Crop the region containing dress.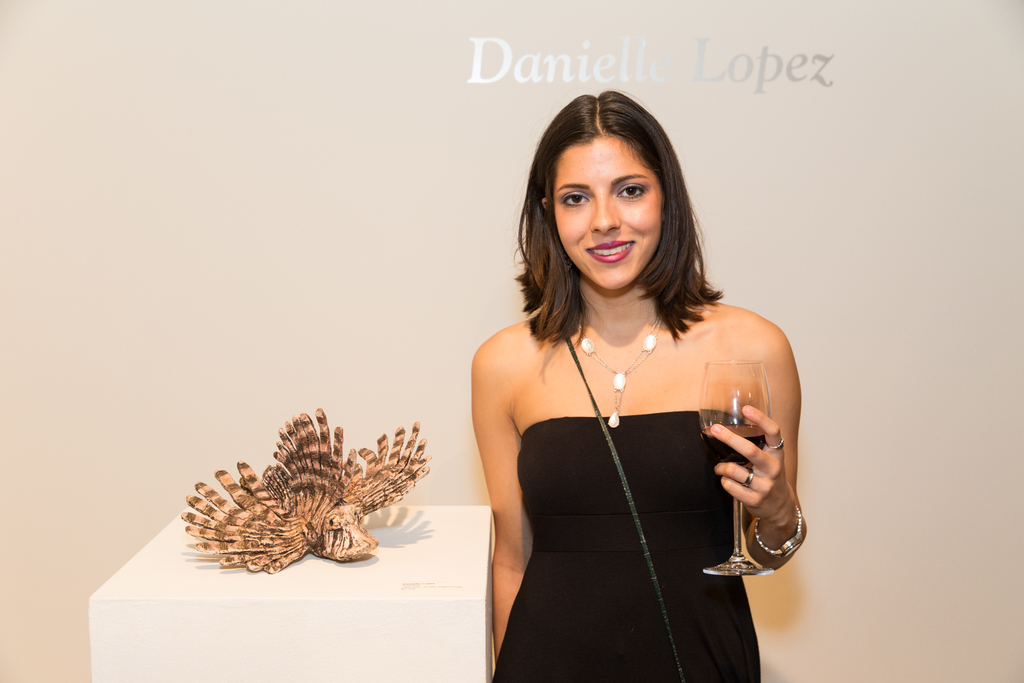
Crop region: pyautogui.locateOnScreen(488, 404, 765, 682).
